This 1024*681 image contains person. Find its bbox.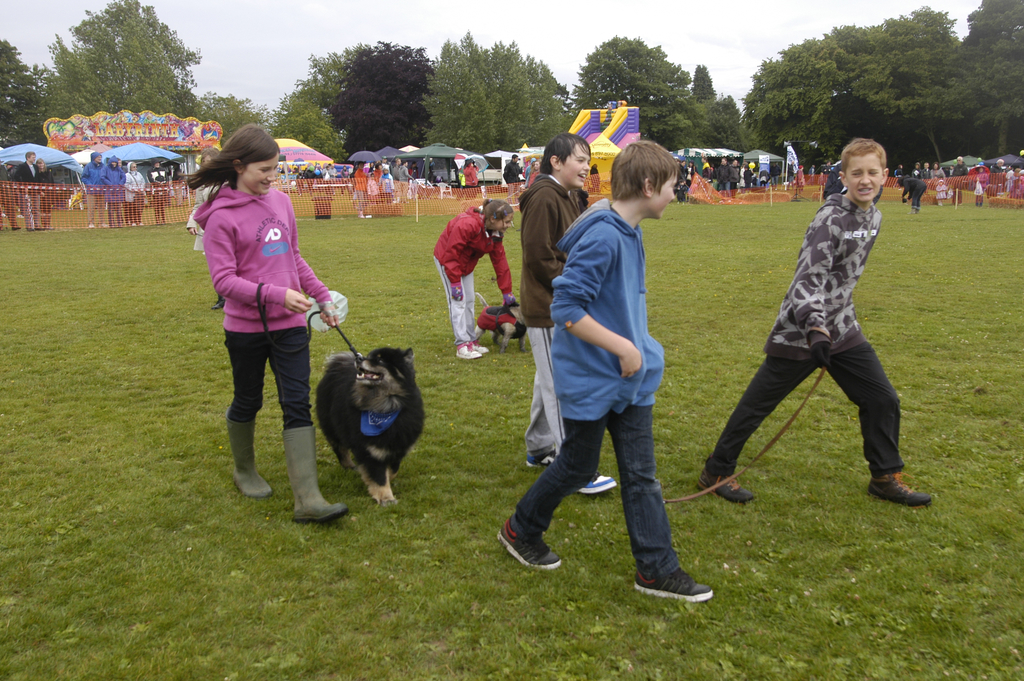
(x1=184, y1=147, x2=234, y2=310).
